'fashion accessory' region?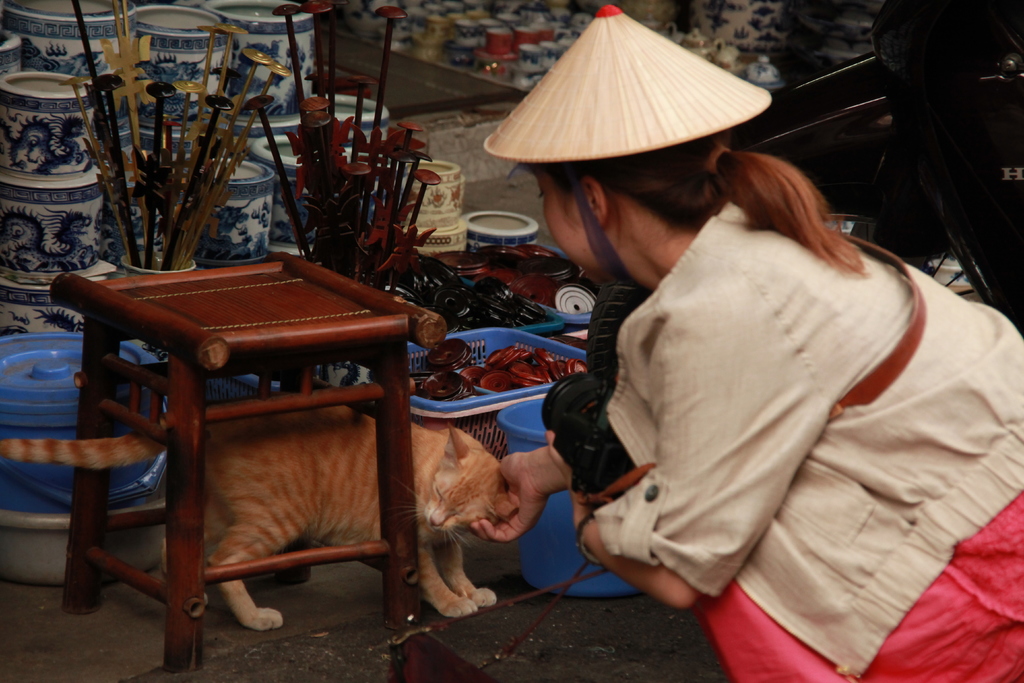
<box>481,0,770,288</box>
